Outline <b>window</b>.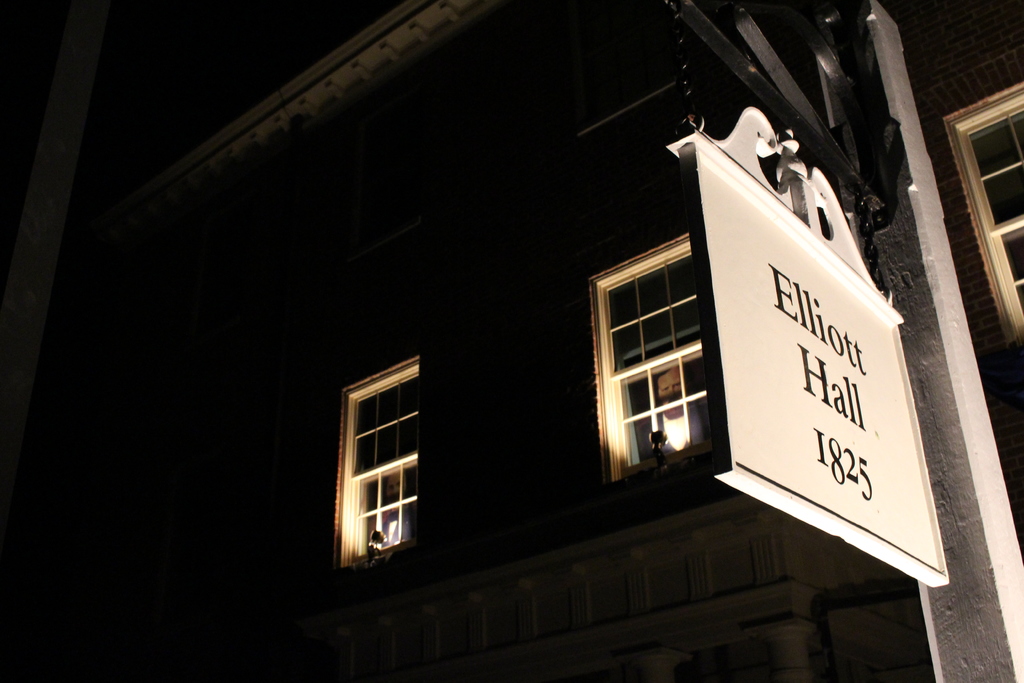
Outline: rect(325, 353, 419, 572).
